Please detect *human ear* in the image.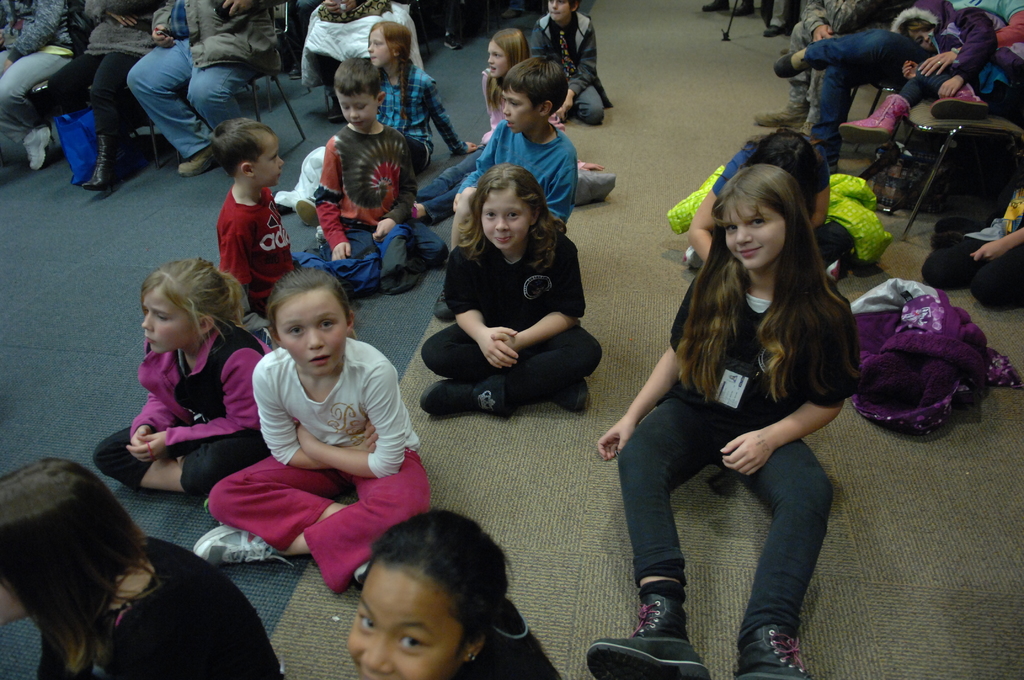
(left=532, top=203, right=538, bottom=224).
